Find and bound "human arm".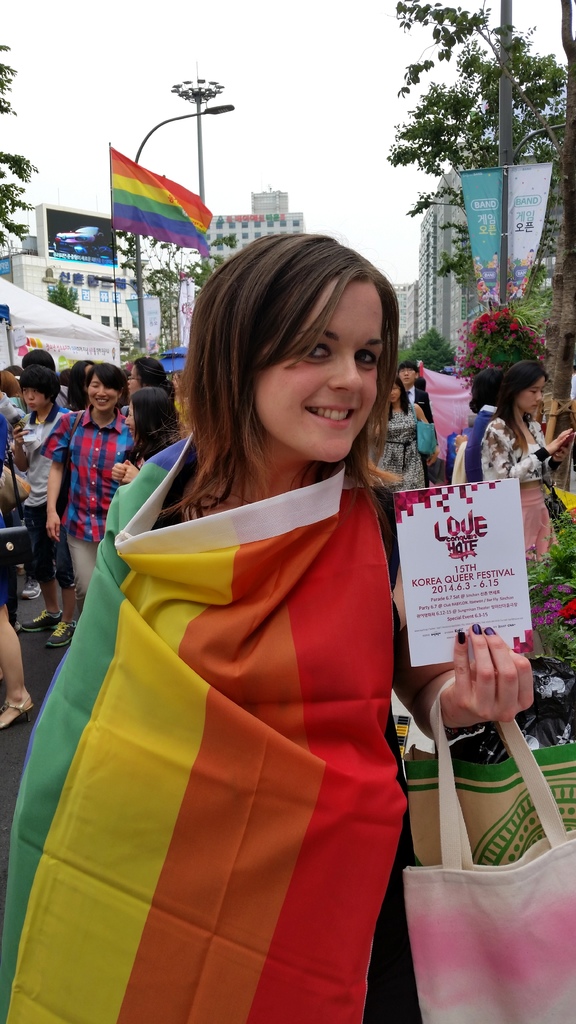
Bound: BBox(6, 428, 30, 471).
